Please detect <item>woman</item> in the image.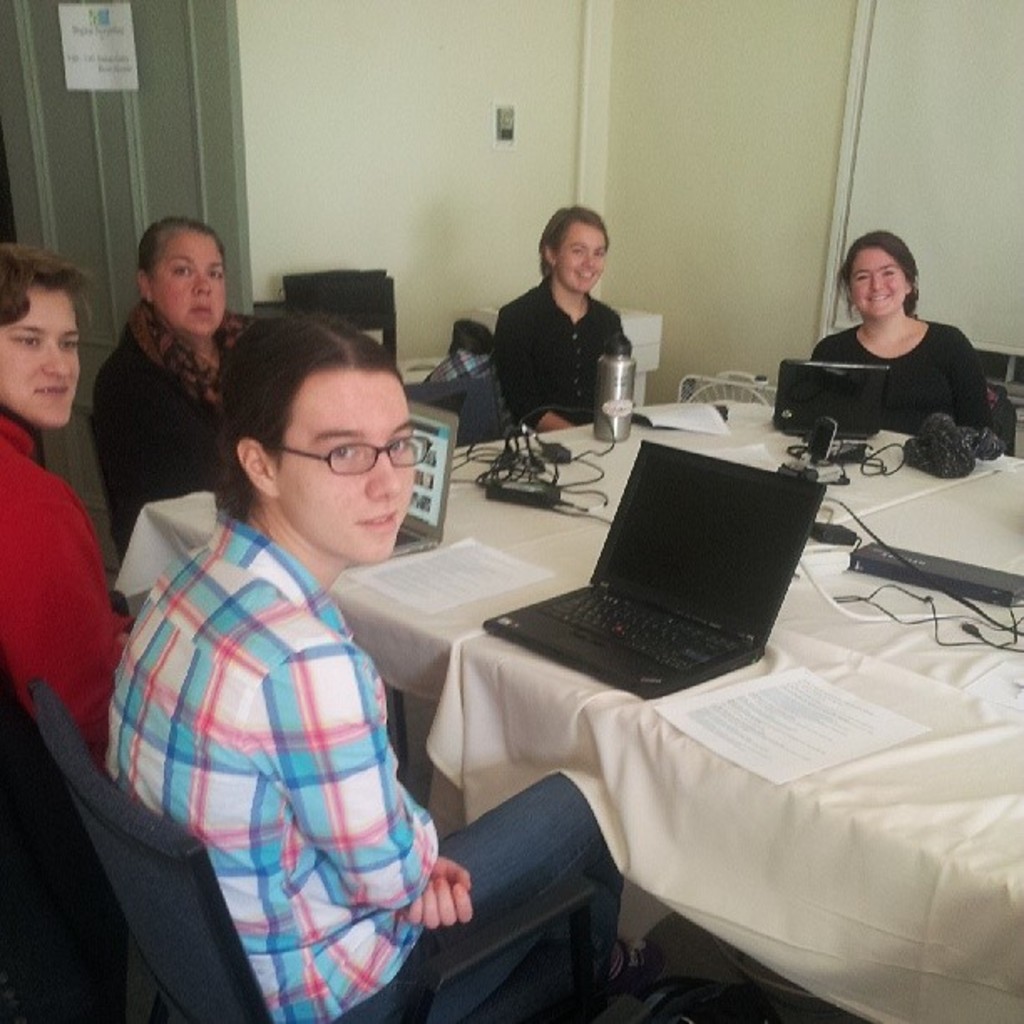
x1=97 y1=305 x2=673 y2=970.
